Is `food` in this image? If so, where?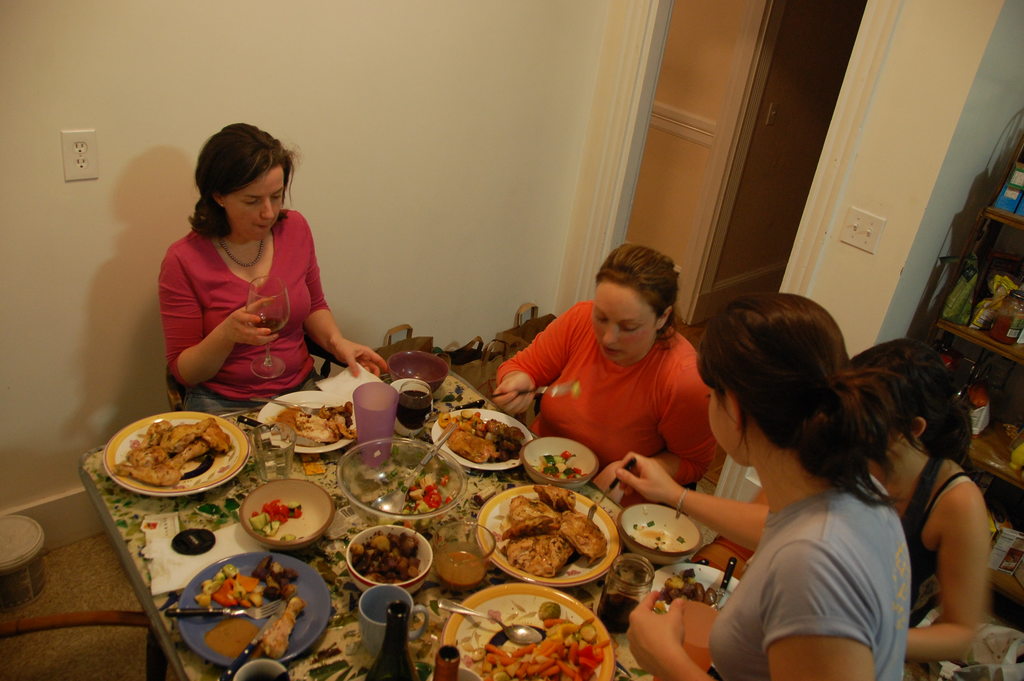
Yes, at 192 555 306 664.
